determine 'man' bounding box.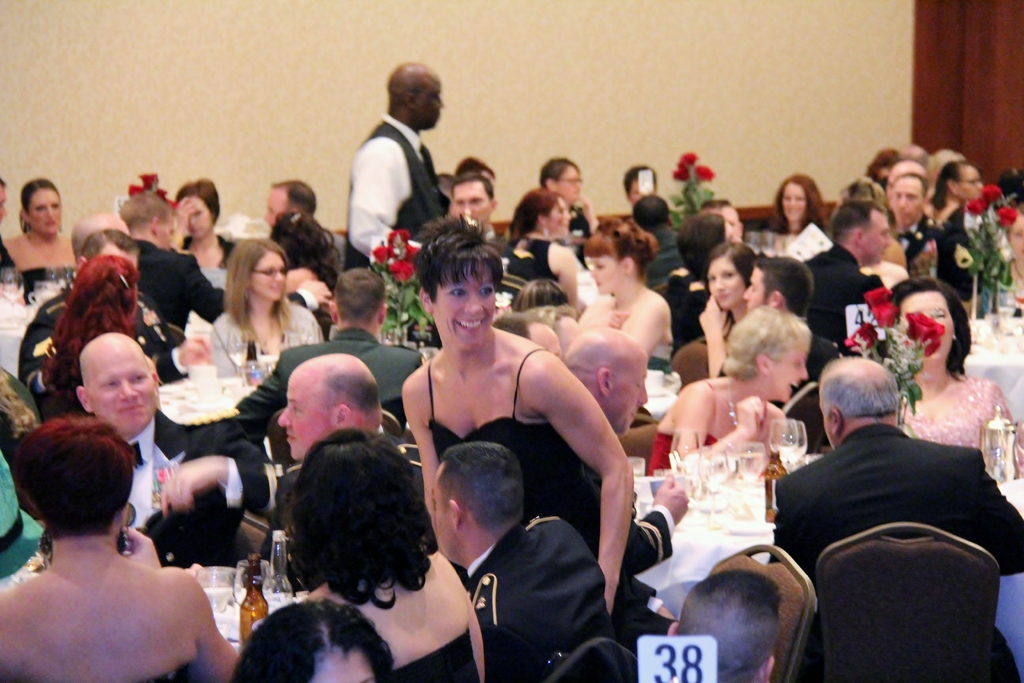
Determined: region(883, 167, 951, 285).
